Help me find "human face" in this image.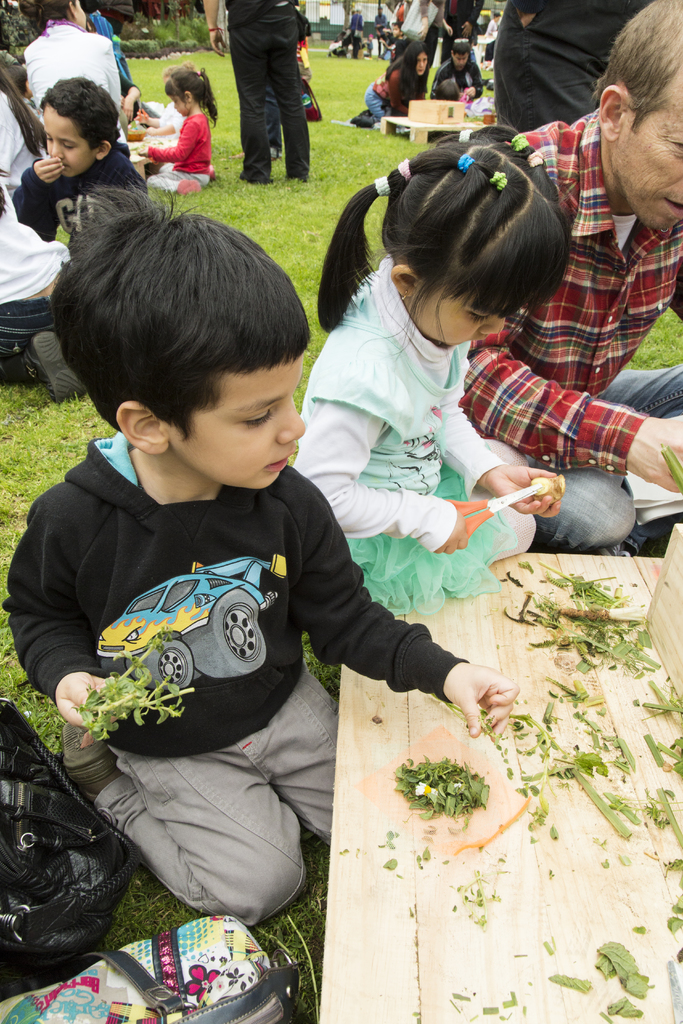
Found it: box=[407, 294, 507, 350].
